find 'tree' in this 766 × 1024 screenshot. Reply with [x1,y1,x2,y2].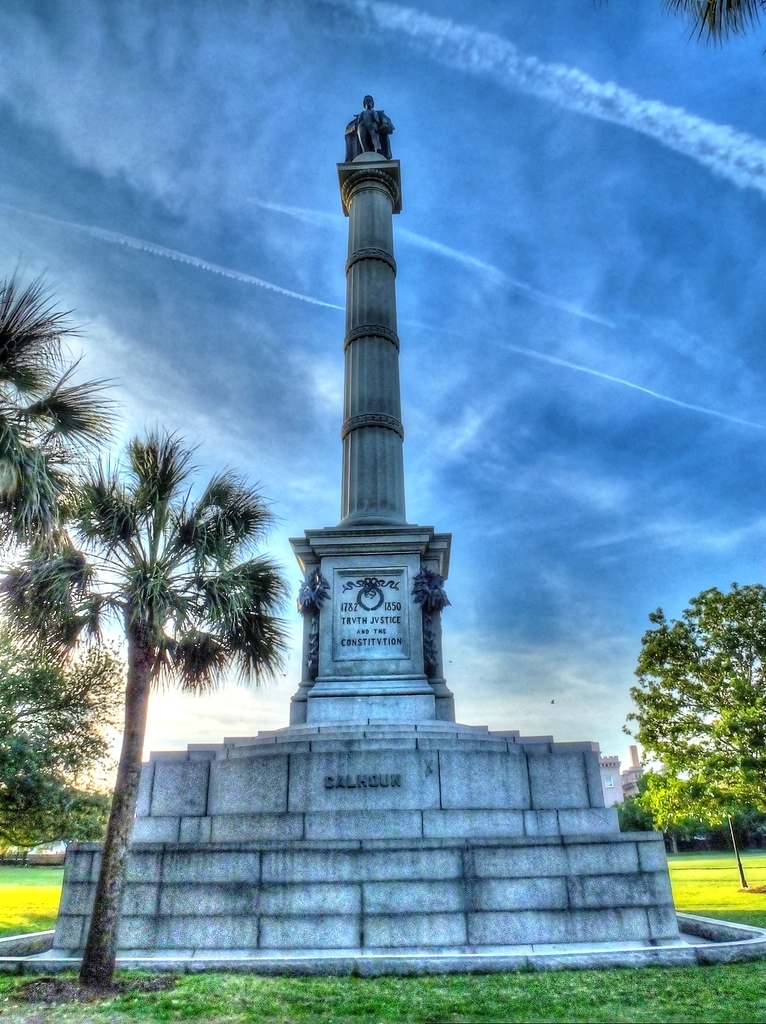
[22,428,286,991].
